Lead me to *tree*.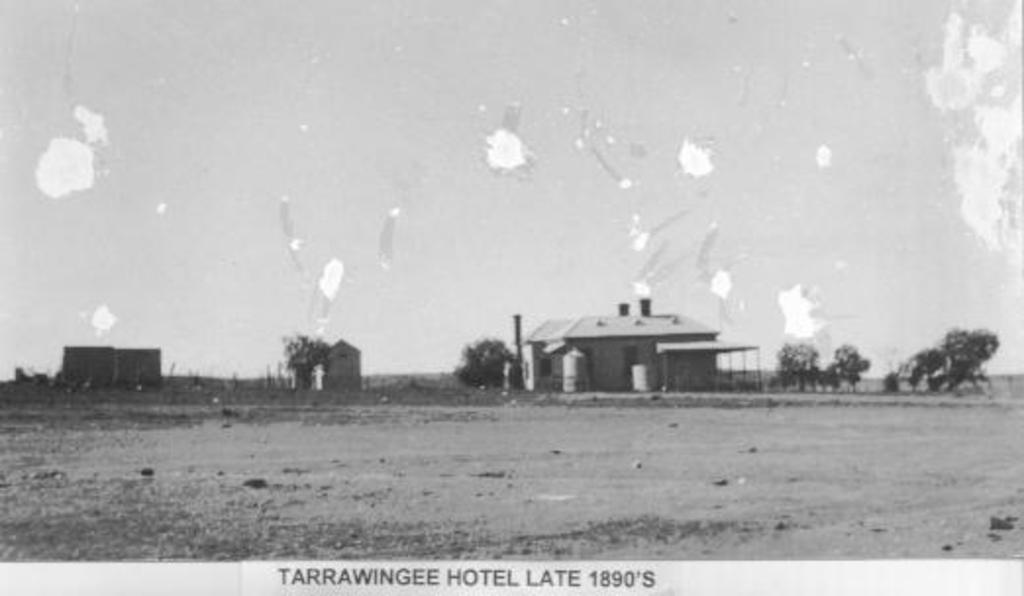
Lead to 771 341 808 396.
